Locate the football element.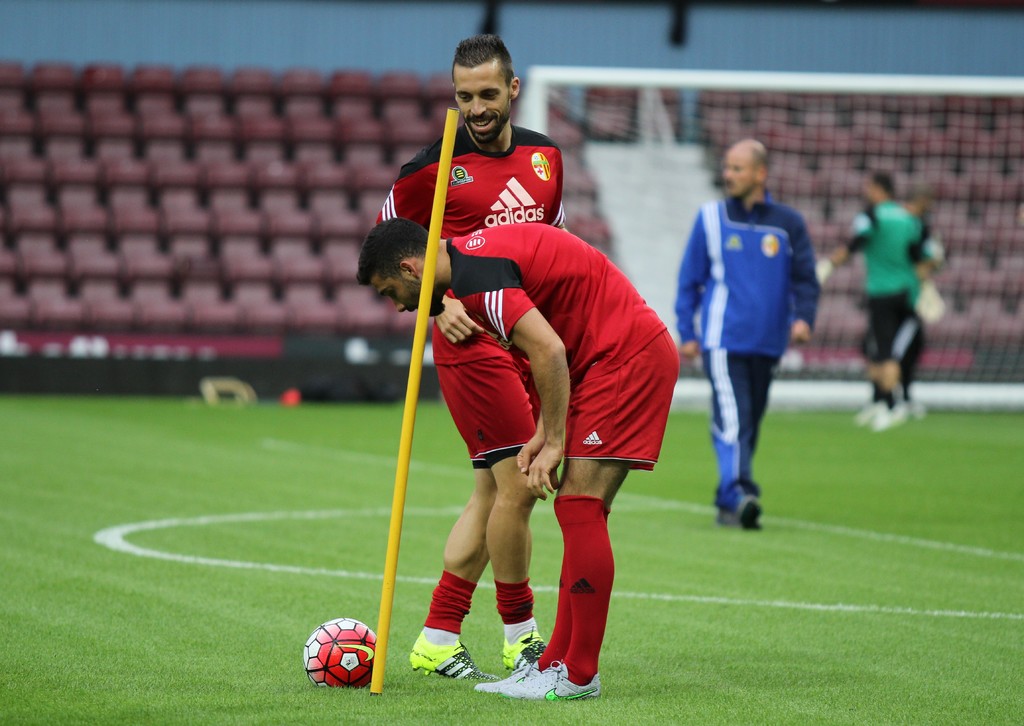
Element bbox: x1=295 y1=616 x2=375 y2=693.
